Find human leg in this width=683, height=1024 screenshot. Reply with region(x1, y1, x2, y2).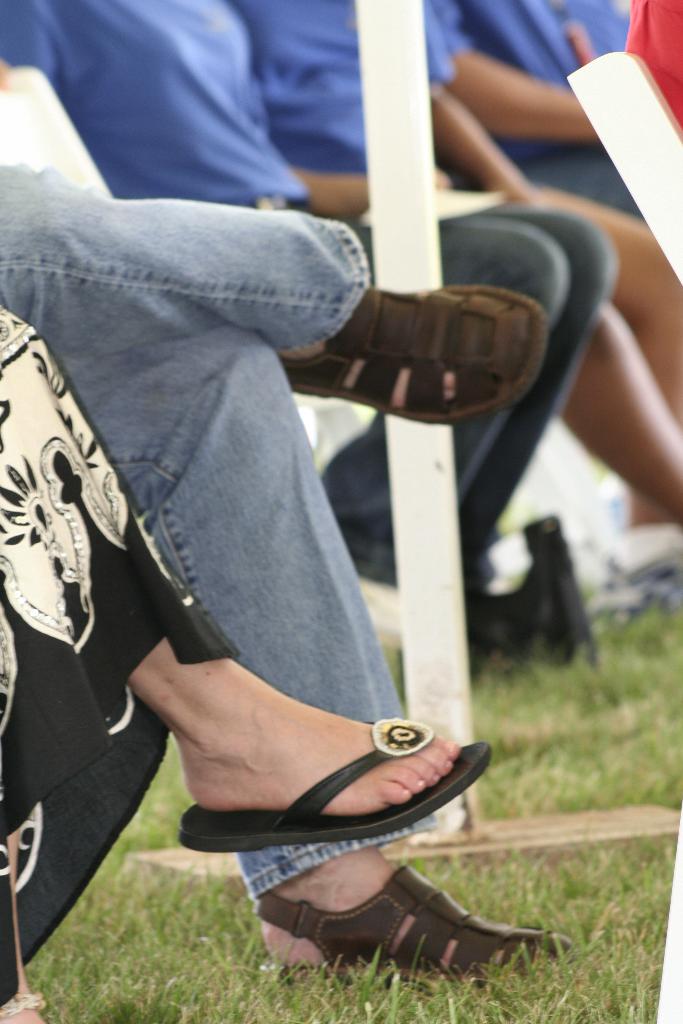
region(117, 325, 572, 995).
